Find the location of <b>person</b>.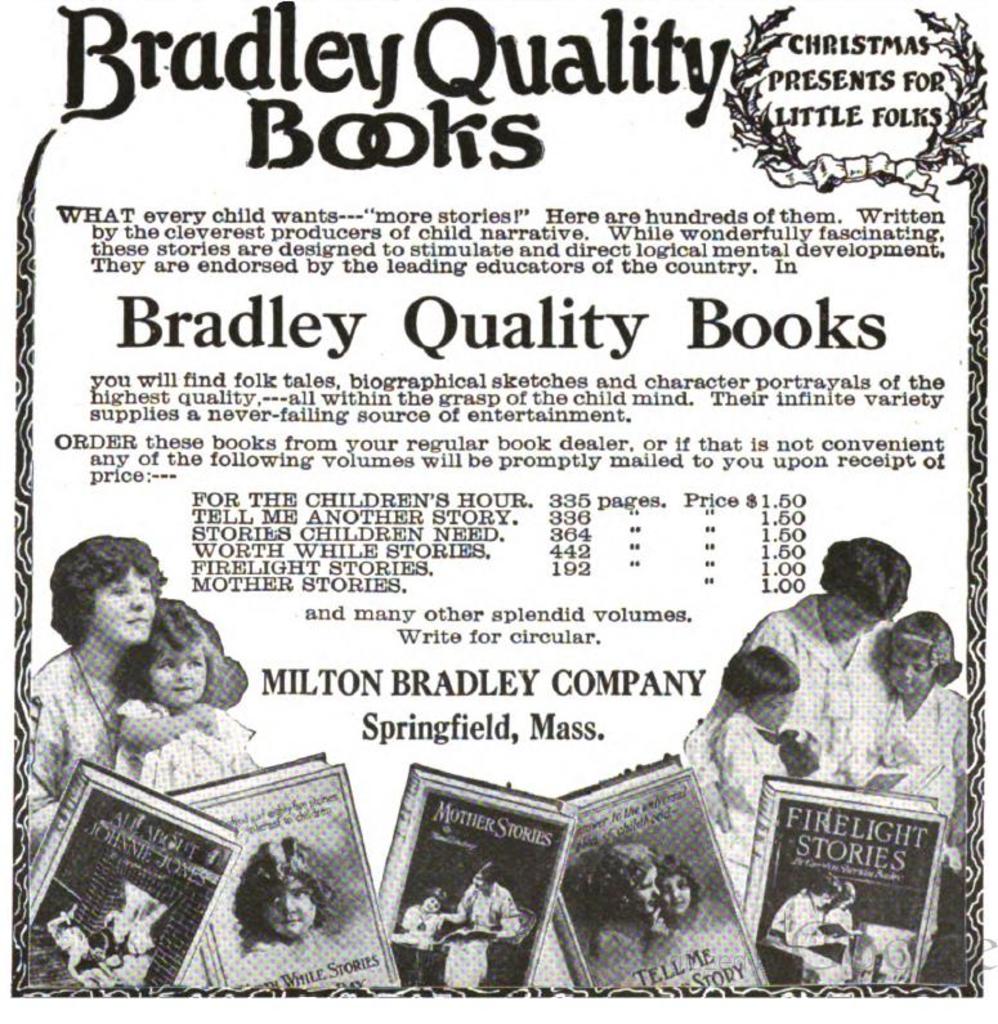
Location: bbox(855, 607, 972, 809).
